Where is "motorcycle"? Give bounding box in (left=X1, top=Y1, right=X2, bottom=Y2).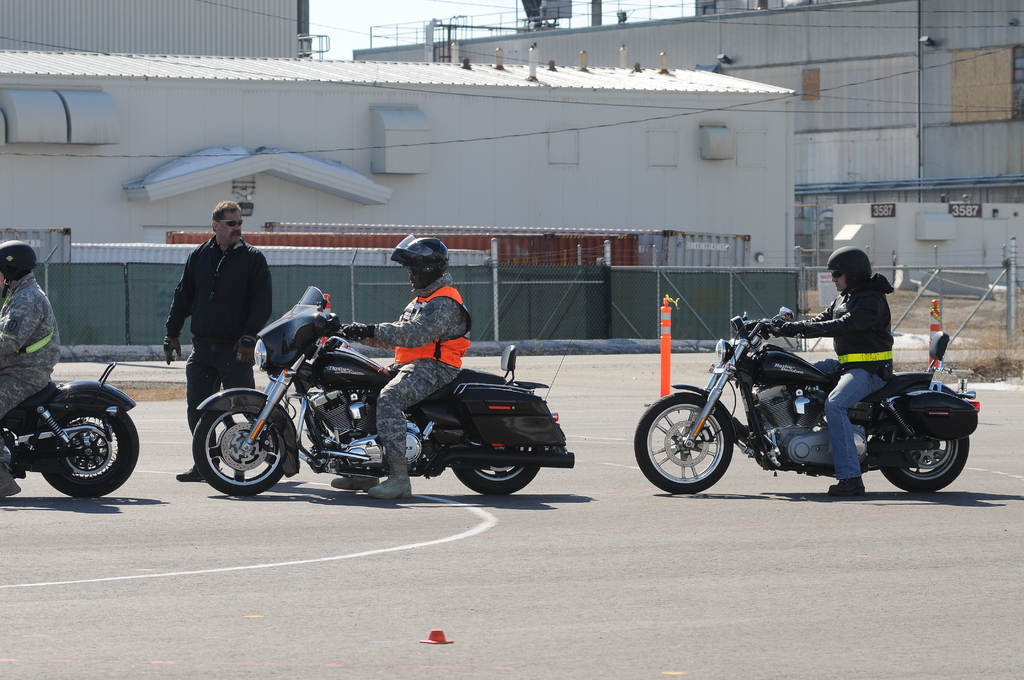
(left=4, top=364, right=139, bottom=498).
